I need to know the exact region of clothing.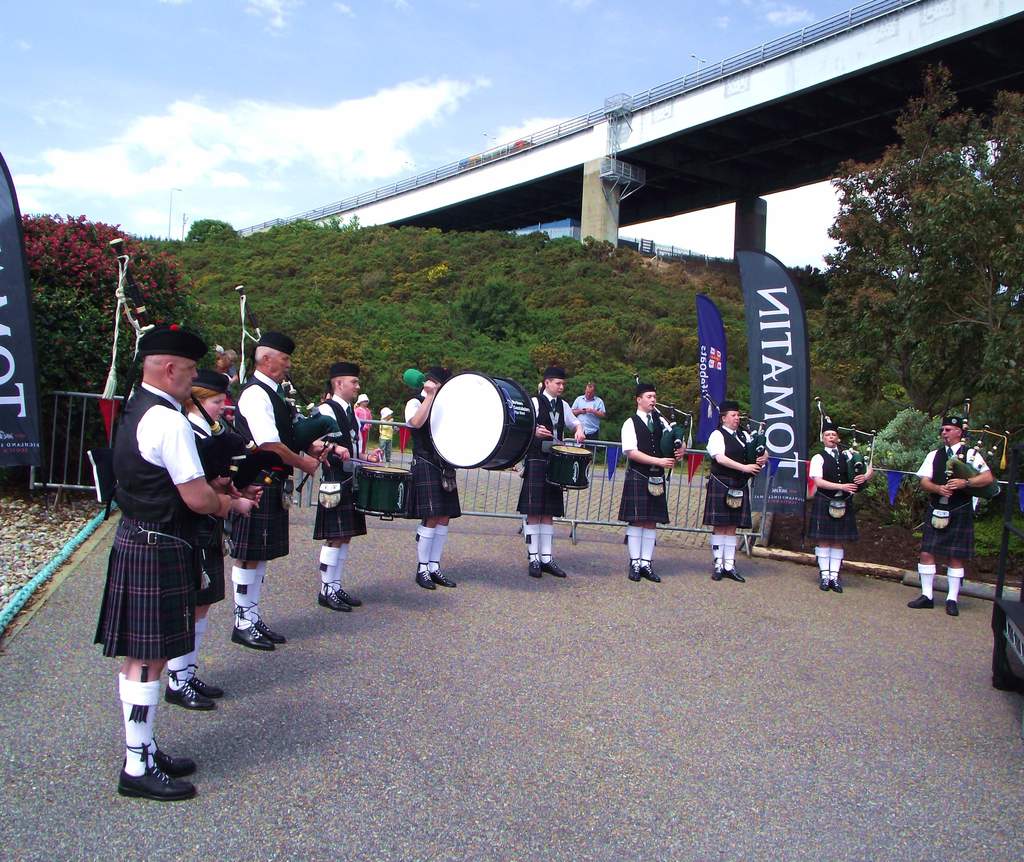
Region: rect(919, 403, 1009, 595).
